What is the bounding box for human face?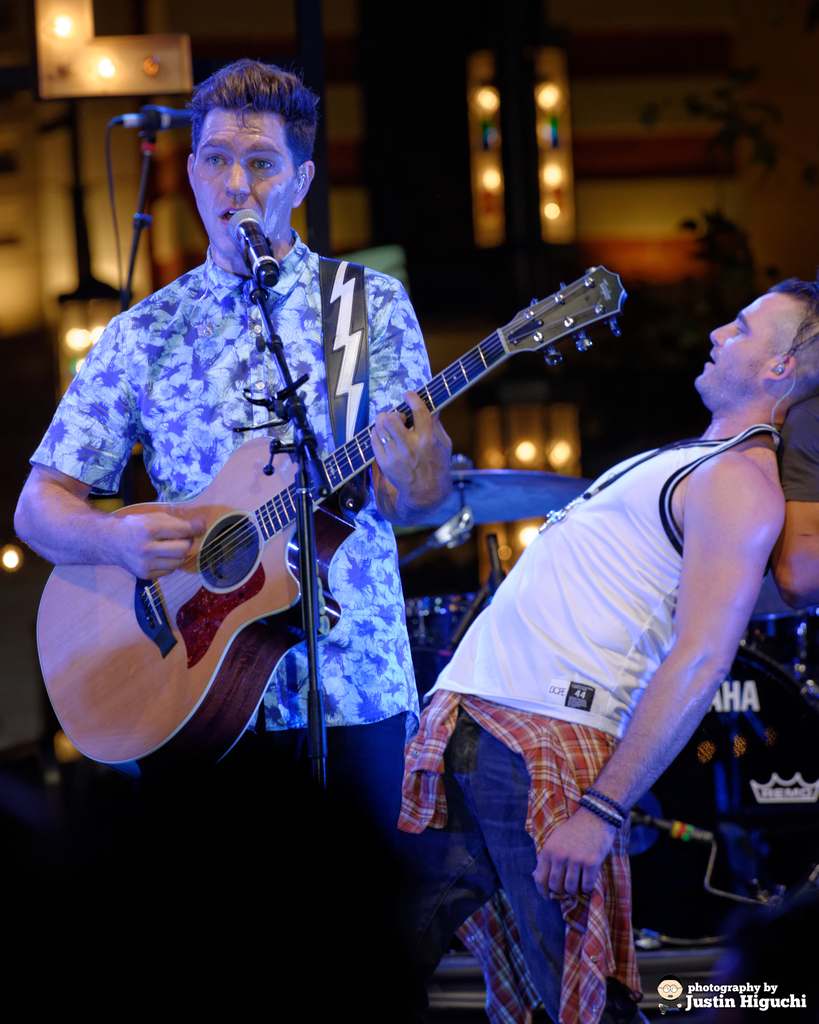
rect(695, 285, 779, 383).
